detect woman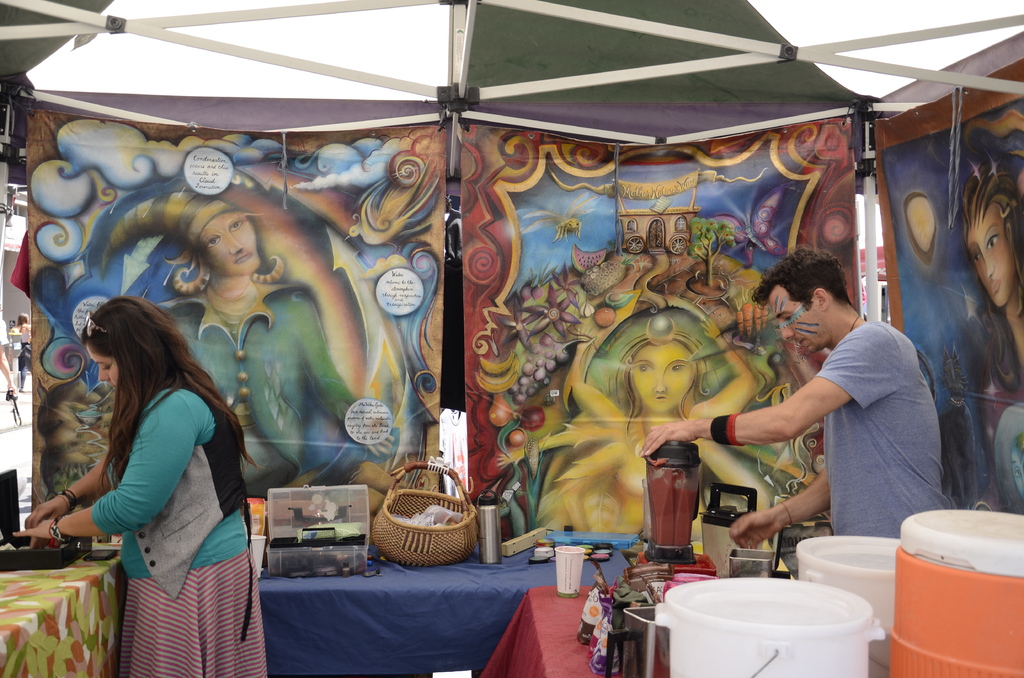
bbox(10, 295, 268, 677)
